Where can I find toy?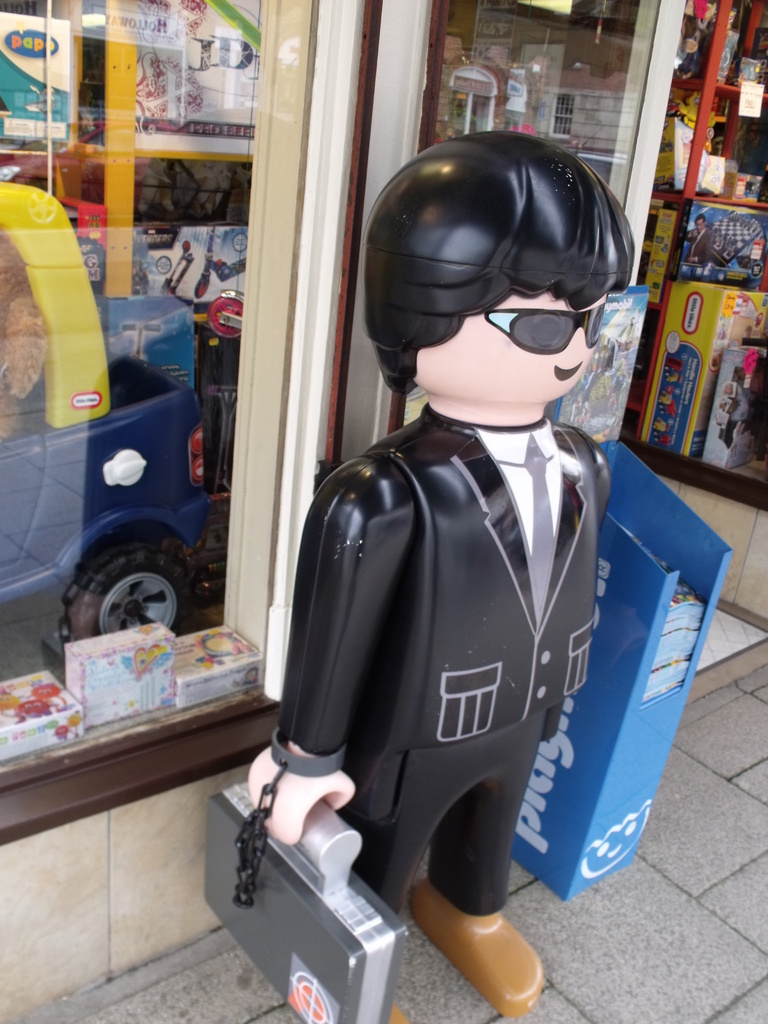
You can find it at (209,103,688,1006).
